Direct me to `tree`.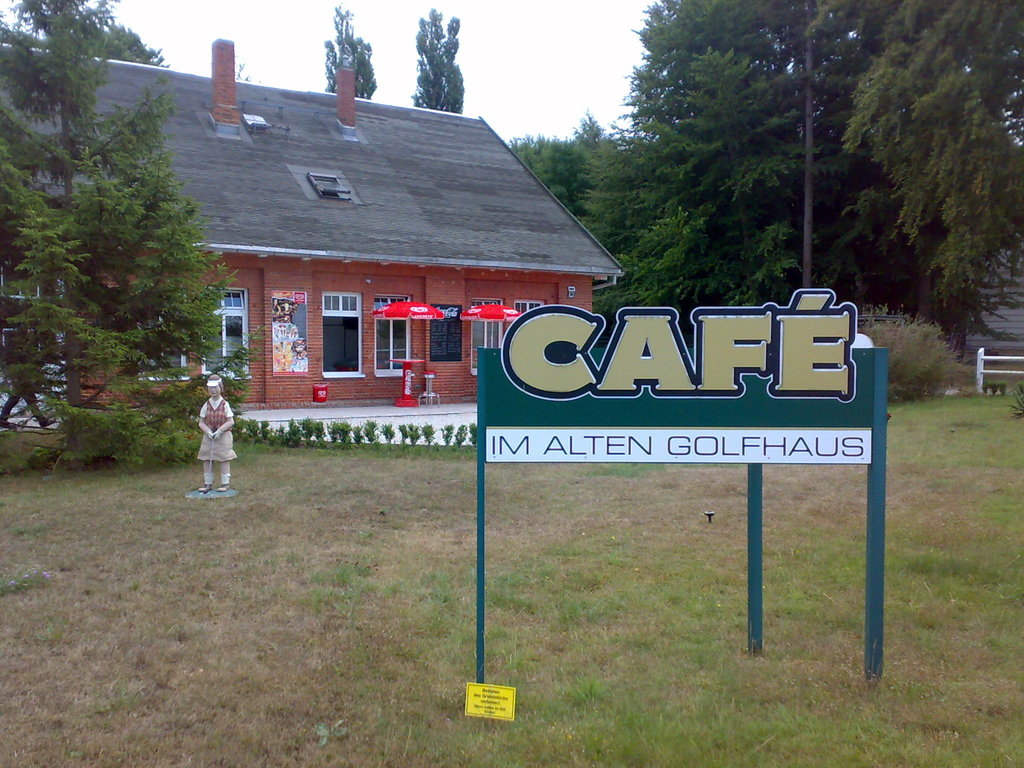
Direction: {"left": 572, "top": 0, "right": 828, "bottom": 326}.
